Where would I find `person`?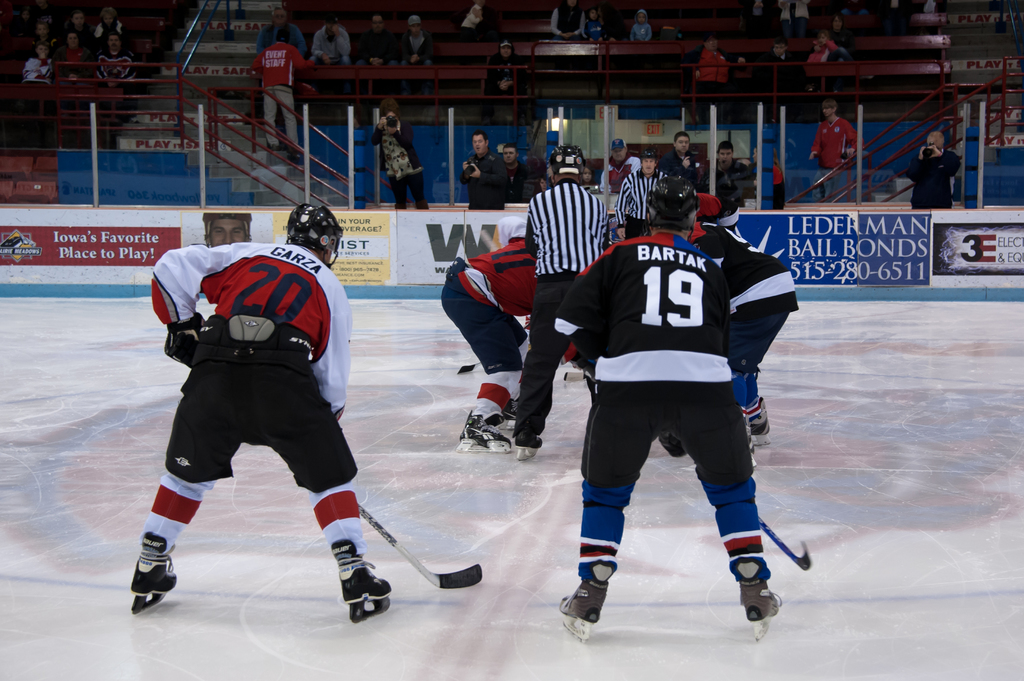
At <bbox>547, 0, 589, 40</bbox>.
